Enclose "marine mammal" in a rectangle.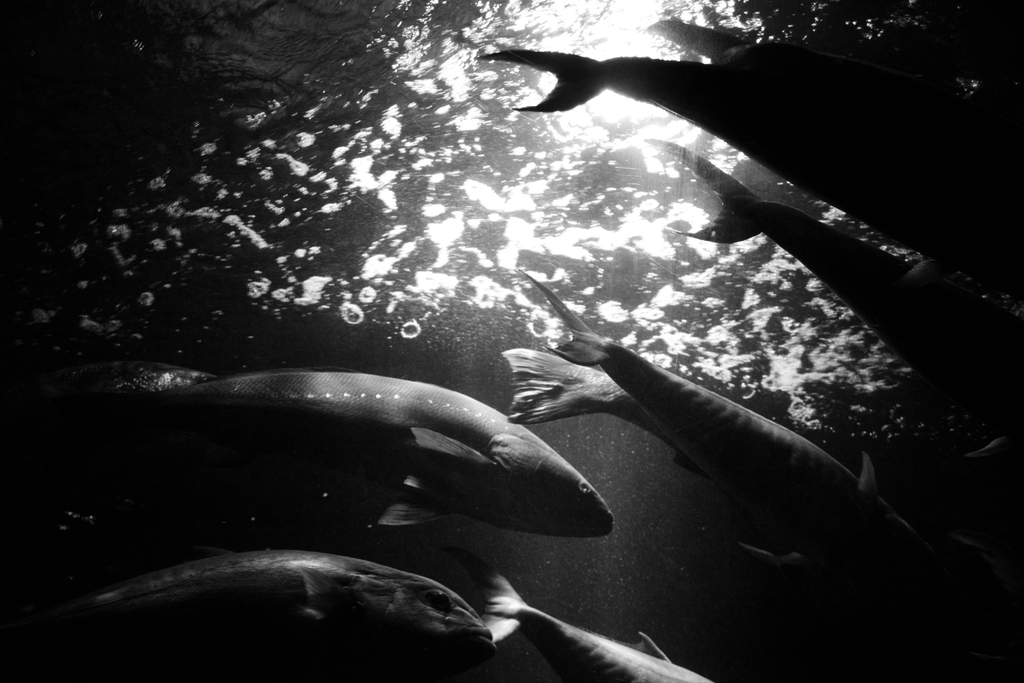
70, 377, 627, 536.
